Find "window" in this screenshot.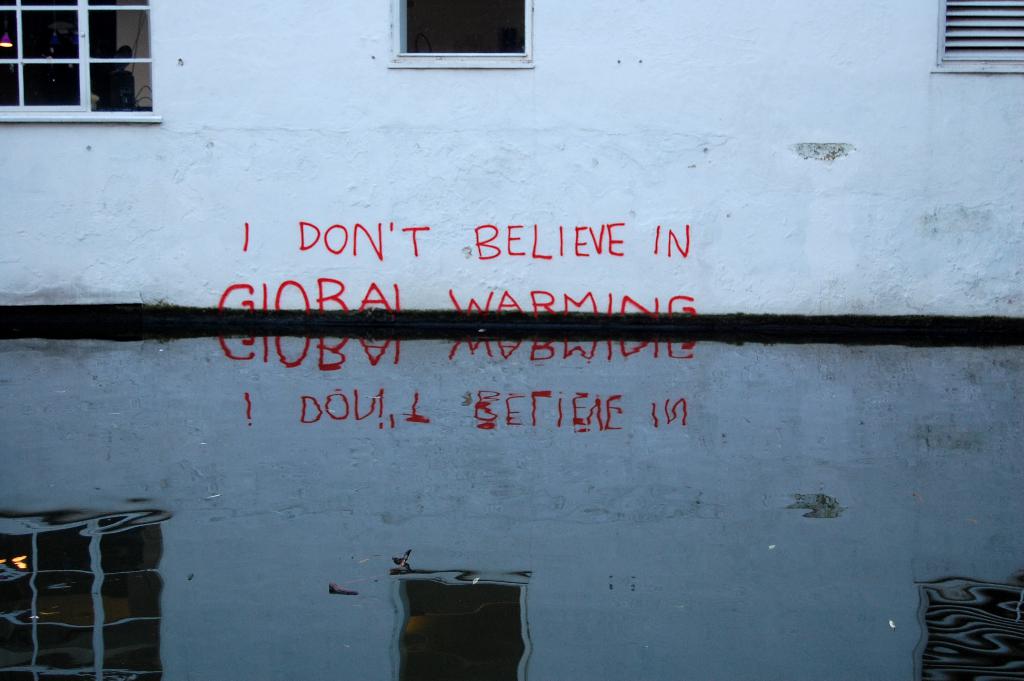
The bounding box for "window" is x1=399, y1=0, x2=527, y2=58.
